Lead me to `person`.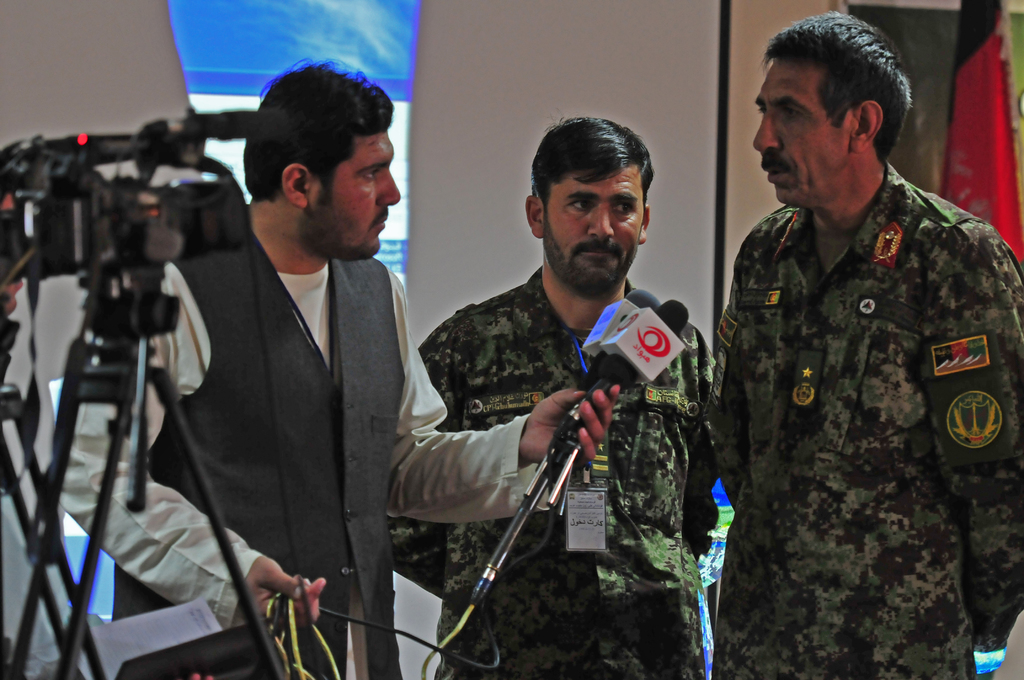
Lead to crop(704, 13, 1023, 679).
